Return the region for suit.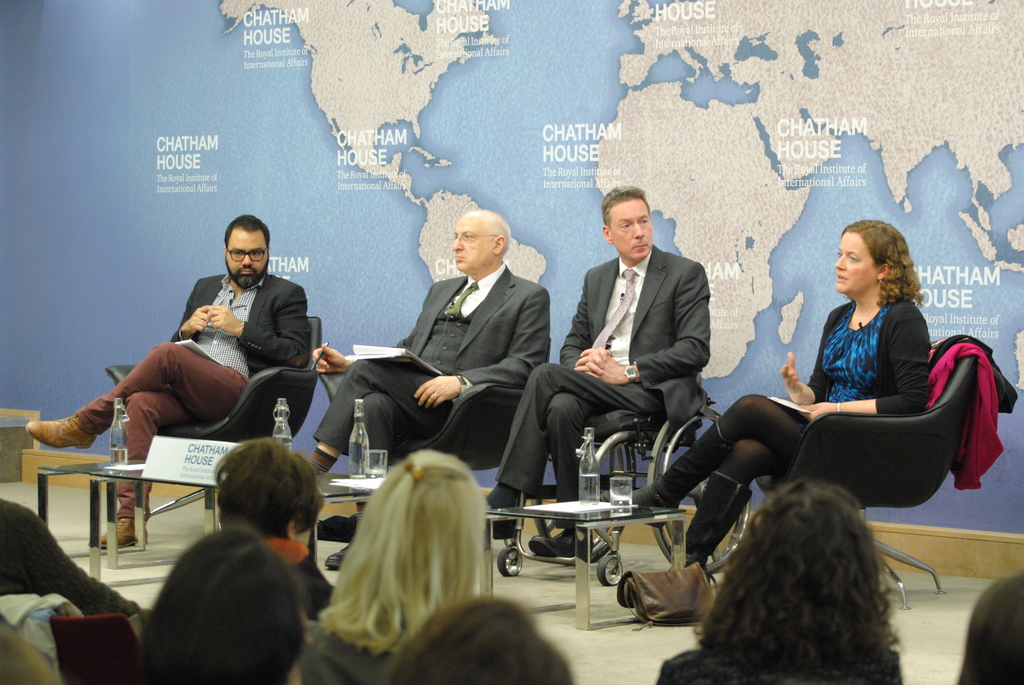
<box>492,253,710,500</box>.
